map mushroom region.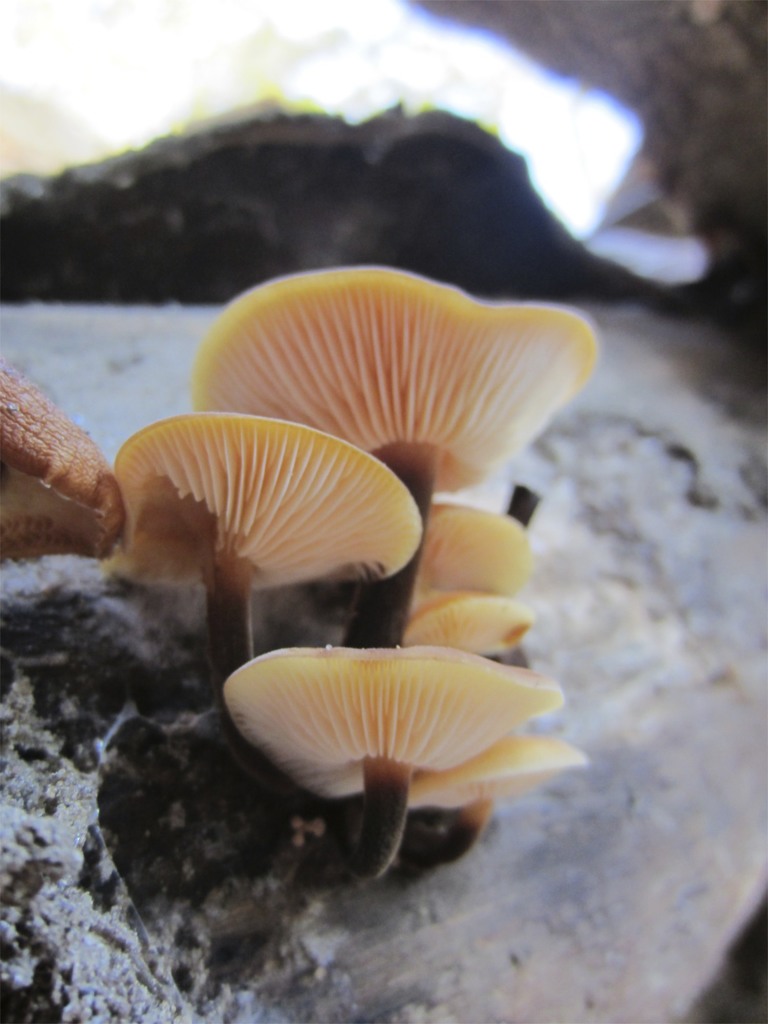
Mapped to Rect(229, 646, 551, 906).
